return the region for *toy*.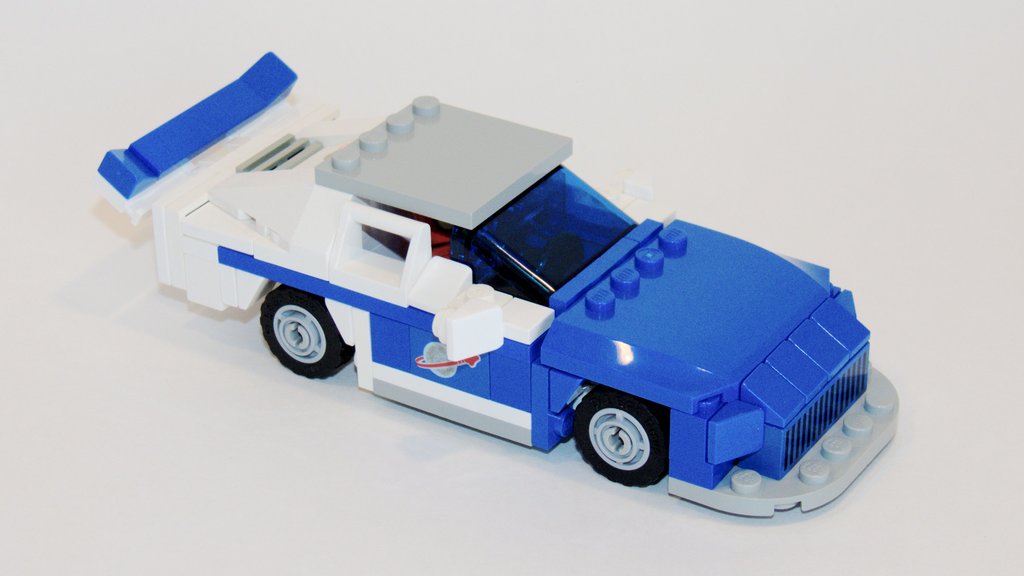
131 79 906 472.
